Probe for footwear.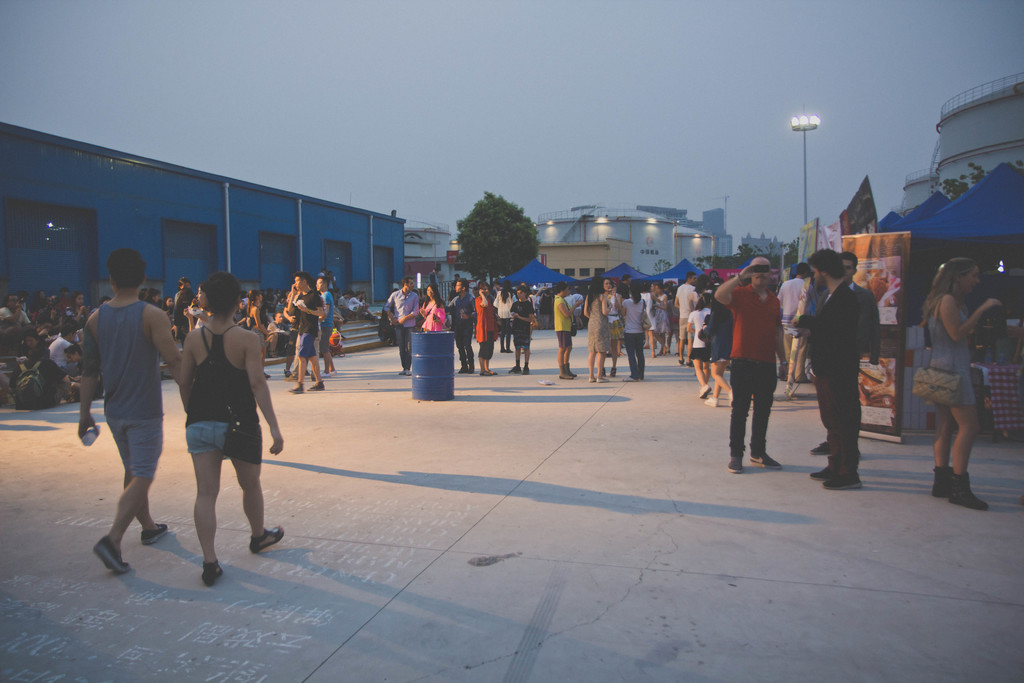
Probe result: [252,527,285,572].
